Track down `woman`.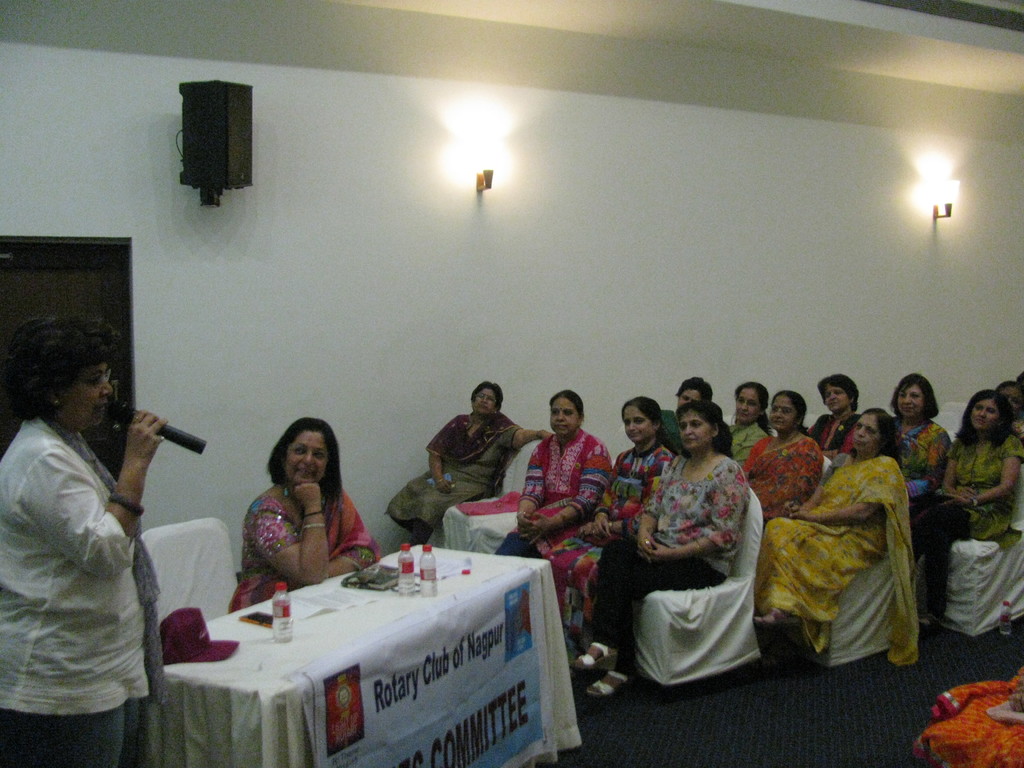
Tracked to bbox=(996, 376, 1023, 431).
